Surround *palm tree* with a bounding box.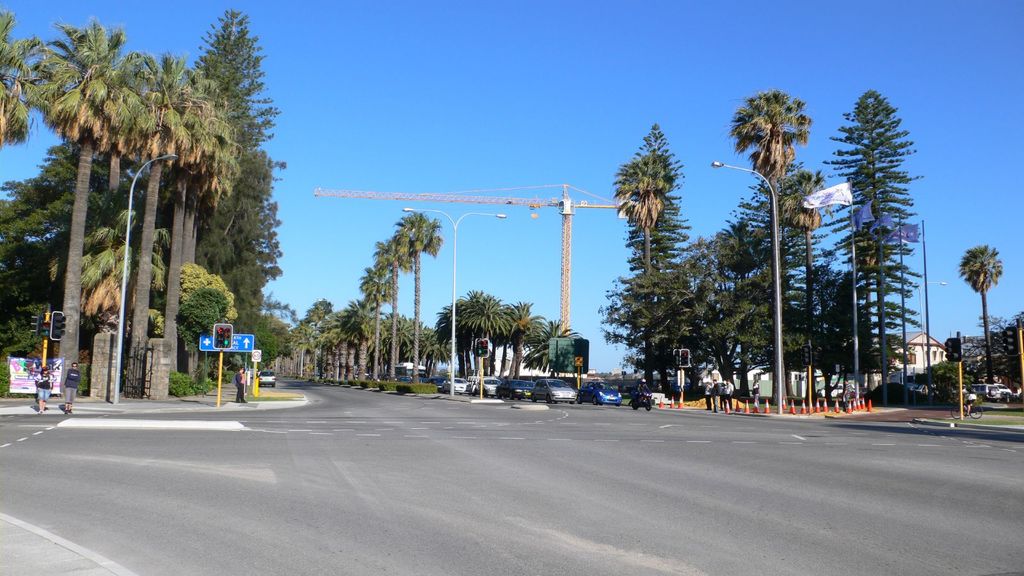
<bbox>188, 100, 233, 380</bbox>.
